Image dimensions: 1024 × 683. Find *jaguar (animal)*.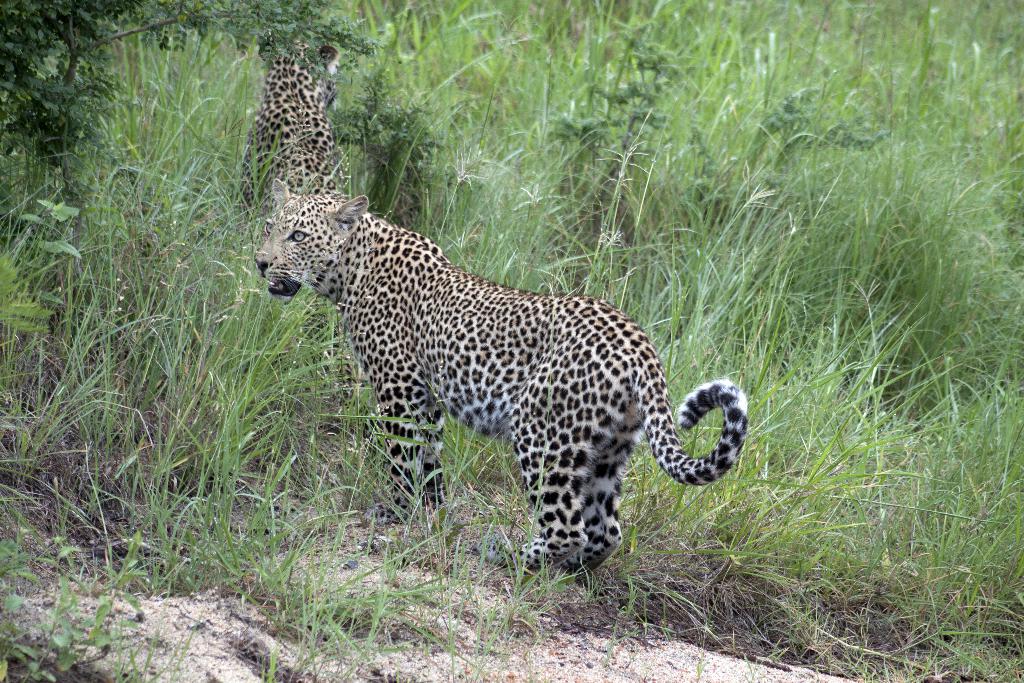
[229,29,387,434].
